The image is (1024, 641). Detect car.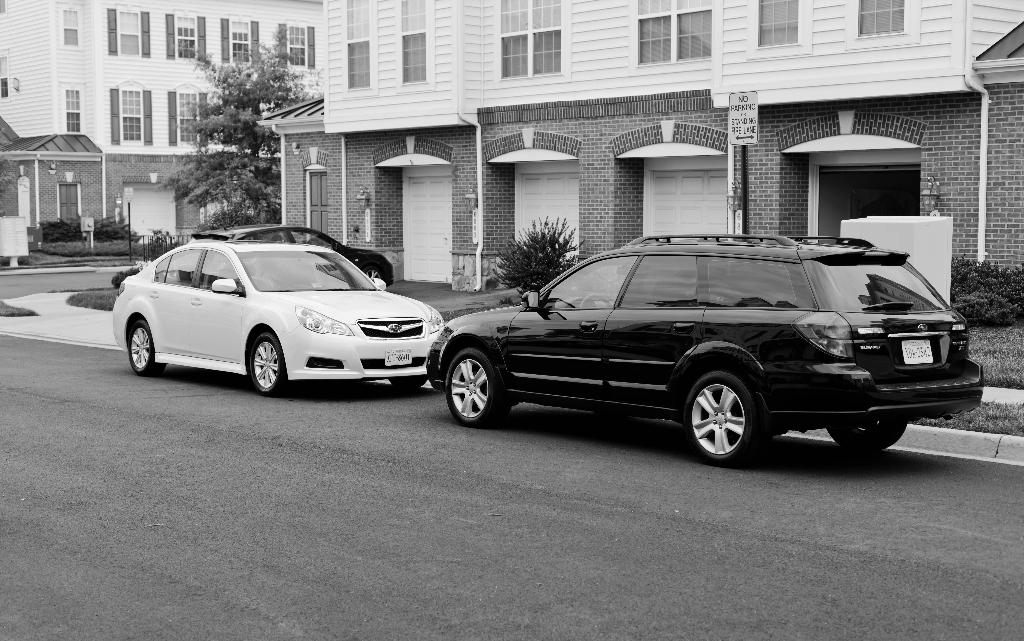
Detection: (424, 230, 974, 476).
